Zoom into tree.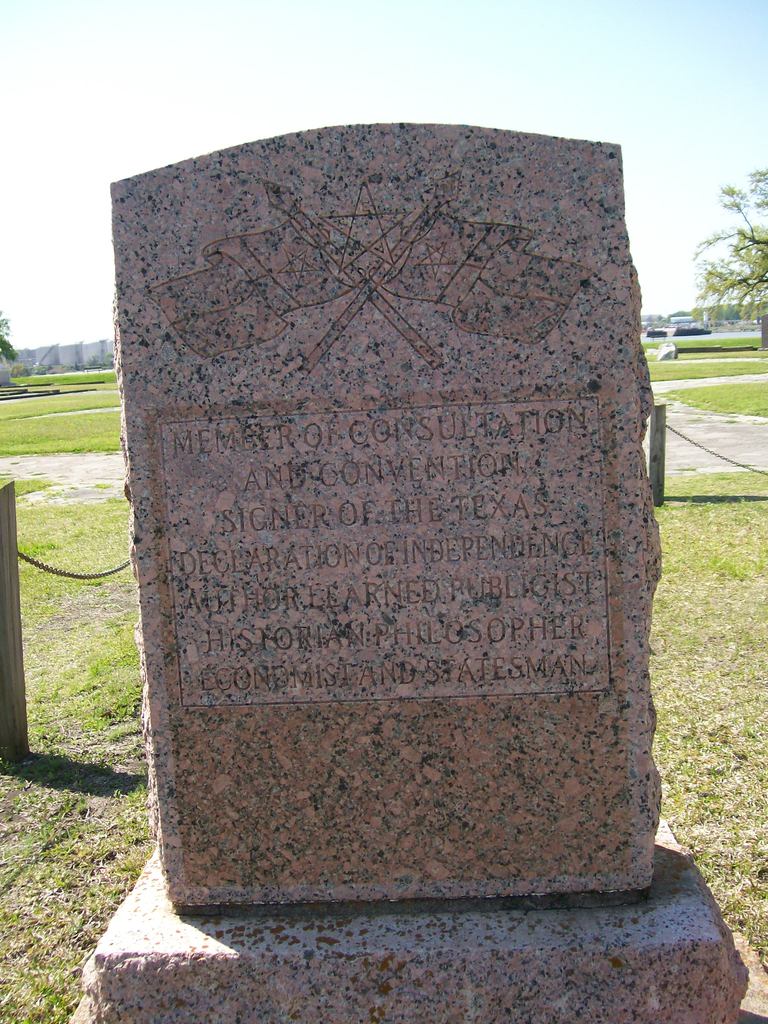
Zoom target: bbox=[14, 359, 44, 376].
